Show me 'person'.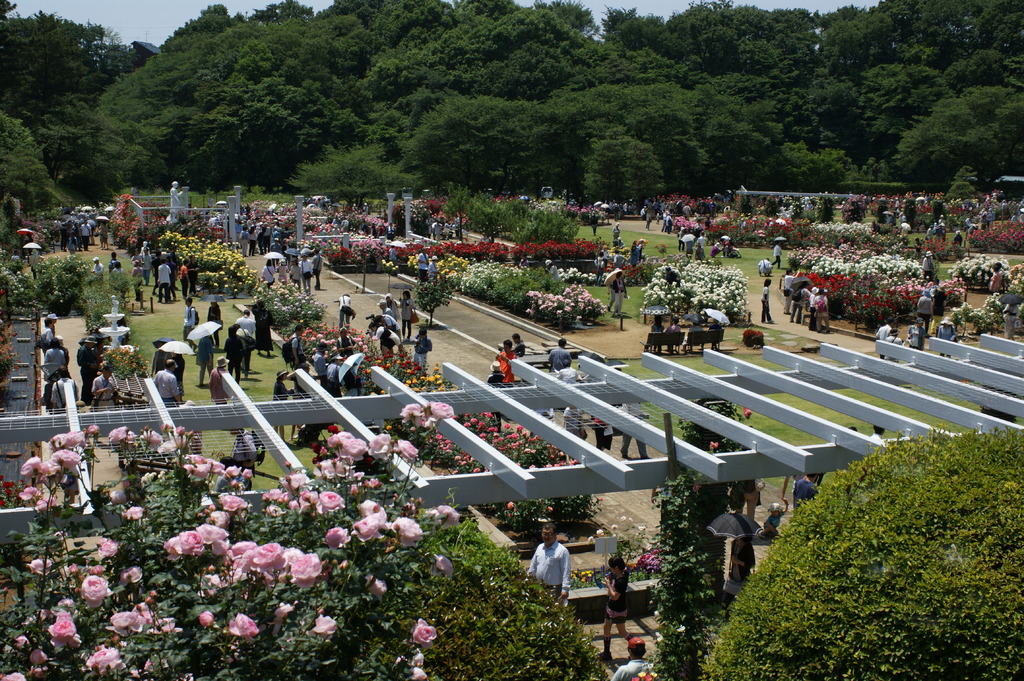
'person' is here: (left=289, top=326, right=303, bottom=369).
